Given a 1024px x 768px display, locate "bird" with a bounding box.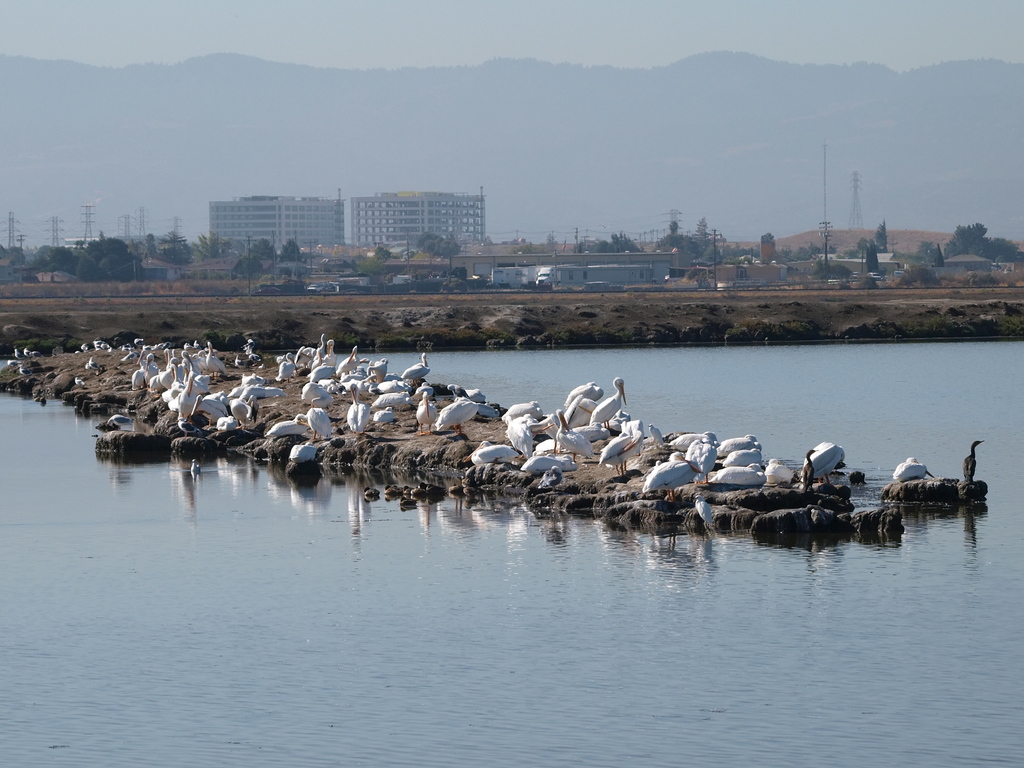
Located: box=[547, 454, 586, 471].
